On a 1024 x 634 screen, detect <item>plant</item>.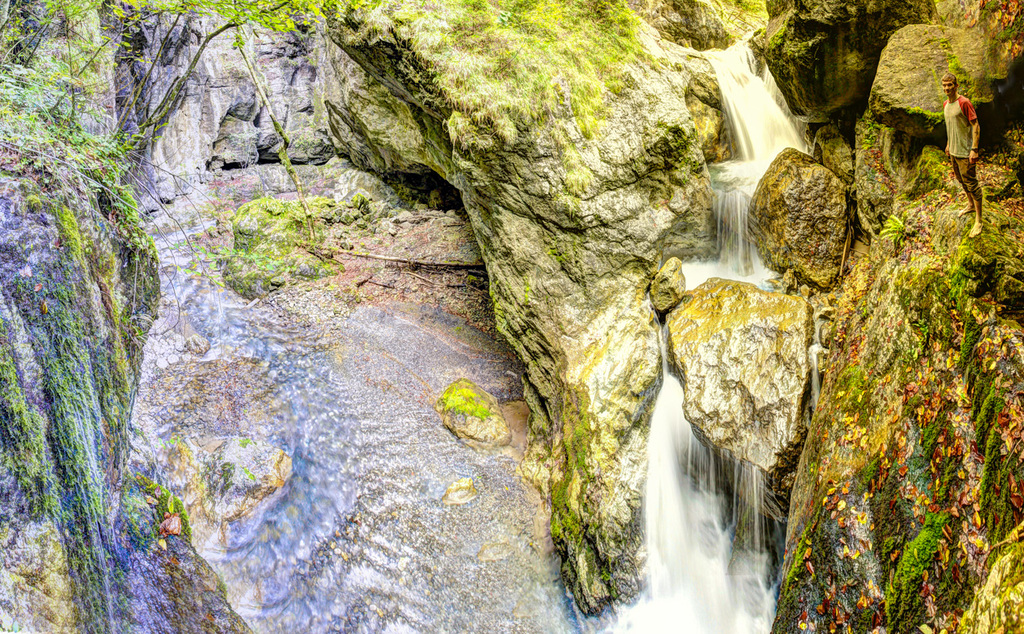
region(961, 311, 982, 359).
